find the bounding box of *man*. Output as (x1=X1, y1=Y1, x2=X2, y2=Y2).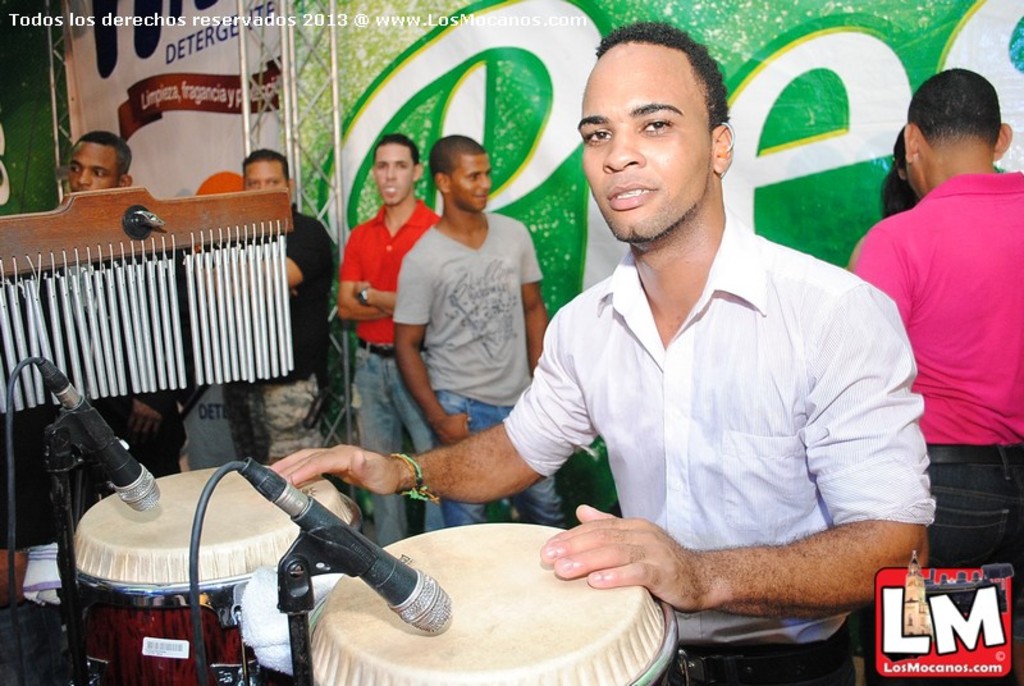
(x1=273, y1=0, x2=963, y2=685).
